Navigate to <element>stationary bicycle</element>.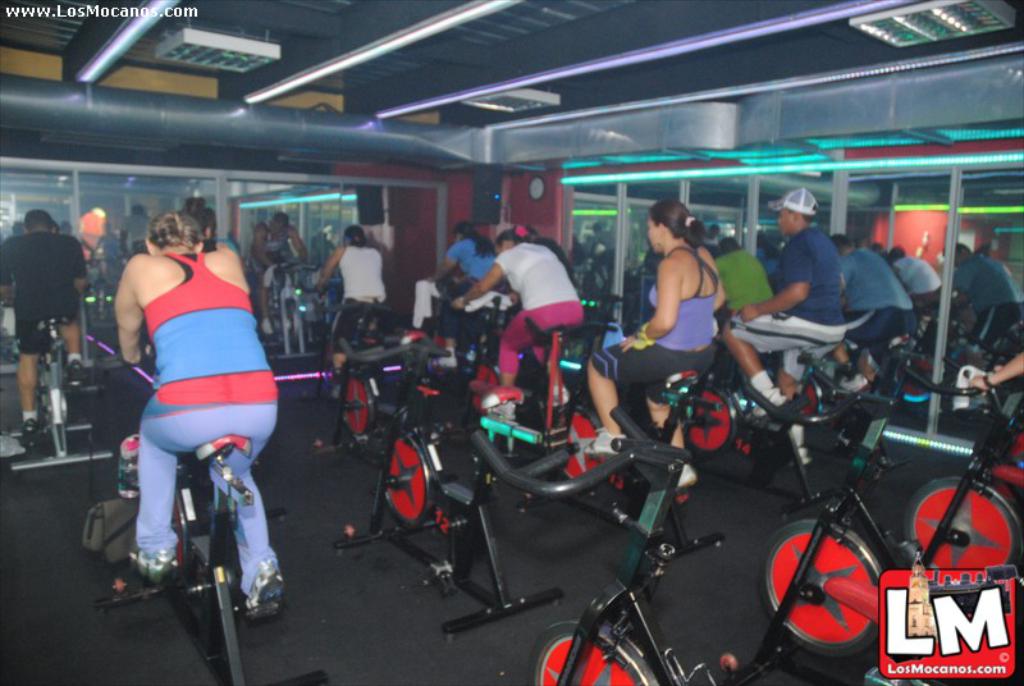
Navigation target: l=333, t=333, r=572, b=641.
